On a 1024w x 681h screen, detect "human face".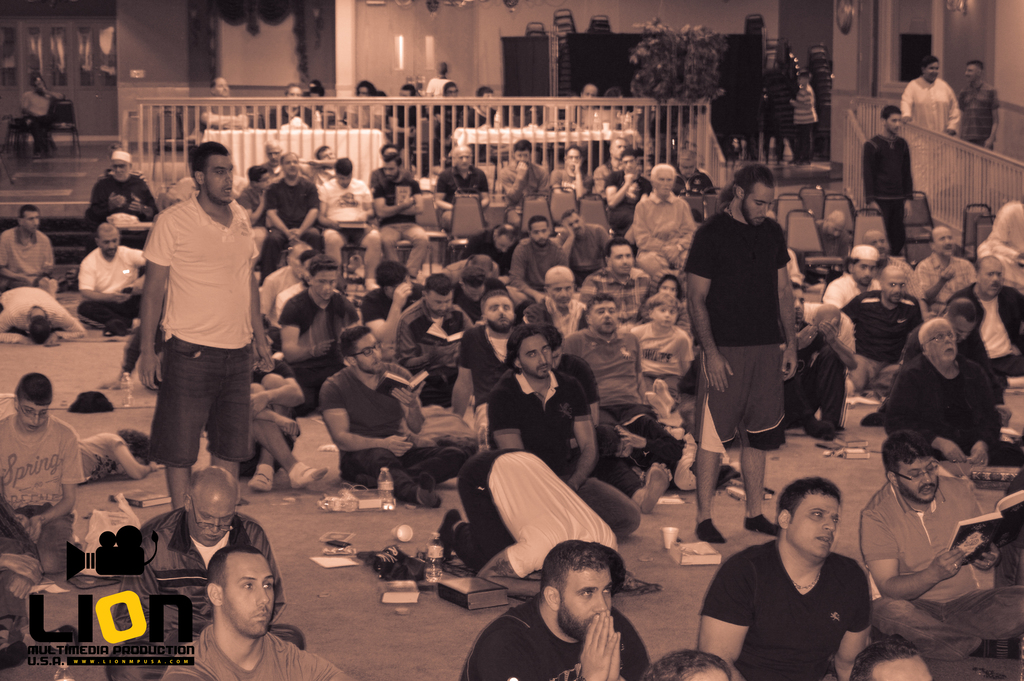
crop(221, 553, 273, 639).
